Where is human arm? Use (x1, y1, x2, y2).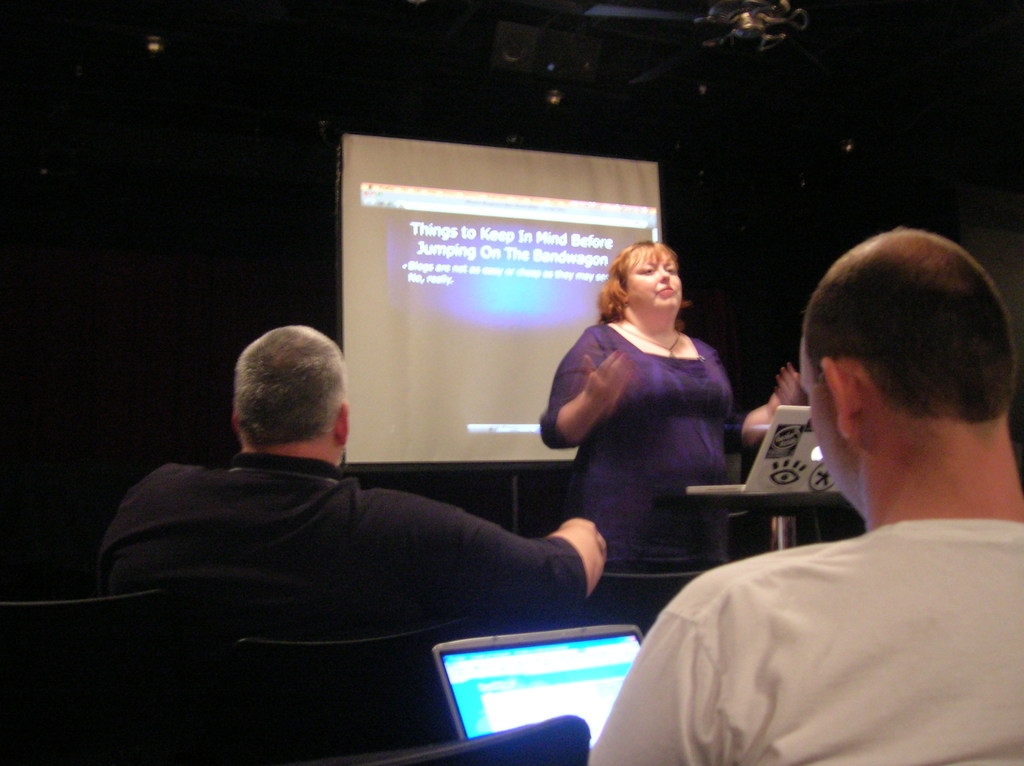
(594, 563, 735, 764).
